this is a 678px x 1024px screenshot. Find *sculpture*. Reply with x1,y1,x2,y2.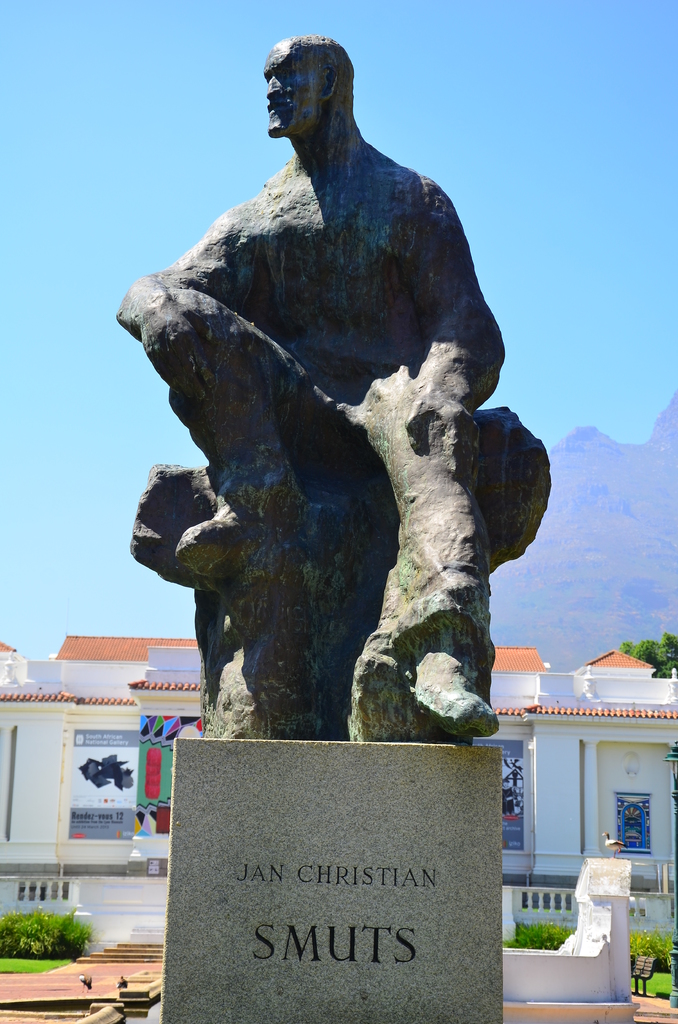
115,29,563,746.
